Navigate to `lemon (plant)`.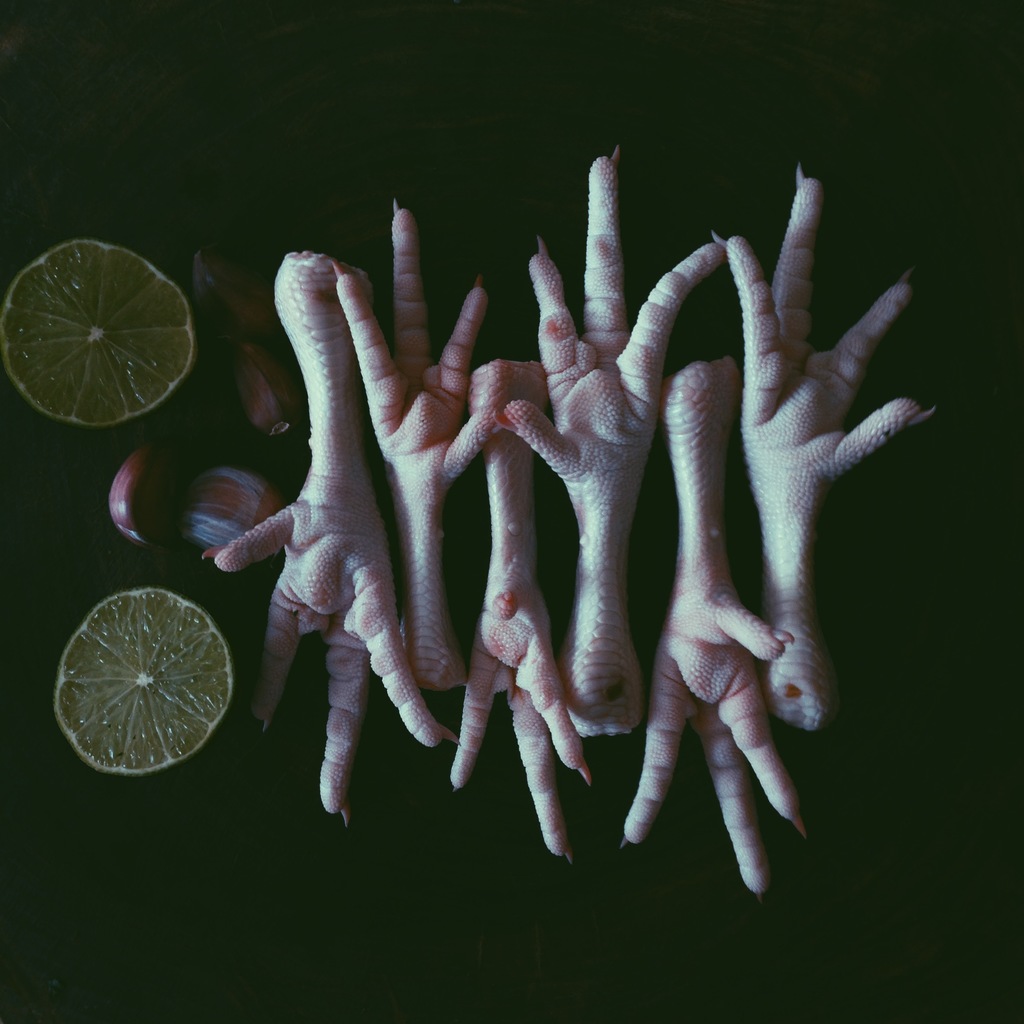
Navigation target: [11,231,204,441].
